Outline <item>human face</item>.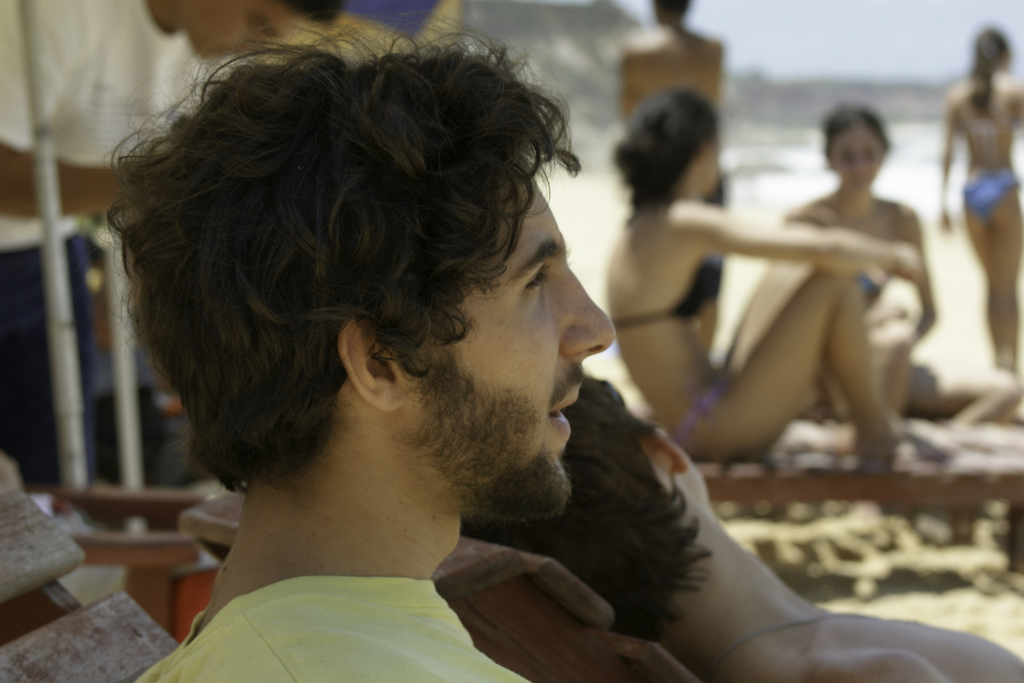
Outline: [184, 0, 305, 60].
